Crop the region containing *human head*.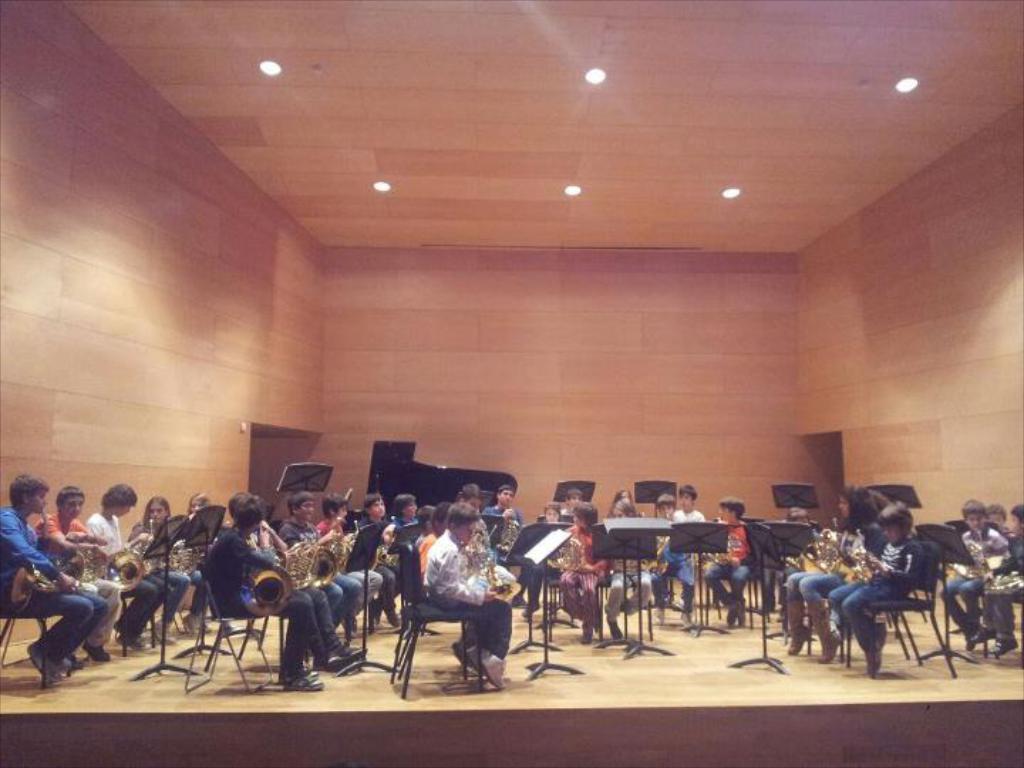
Crop region: x1=189, y1=492, x2=209, y2=512.
